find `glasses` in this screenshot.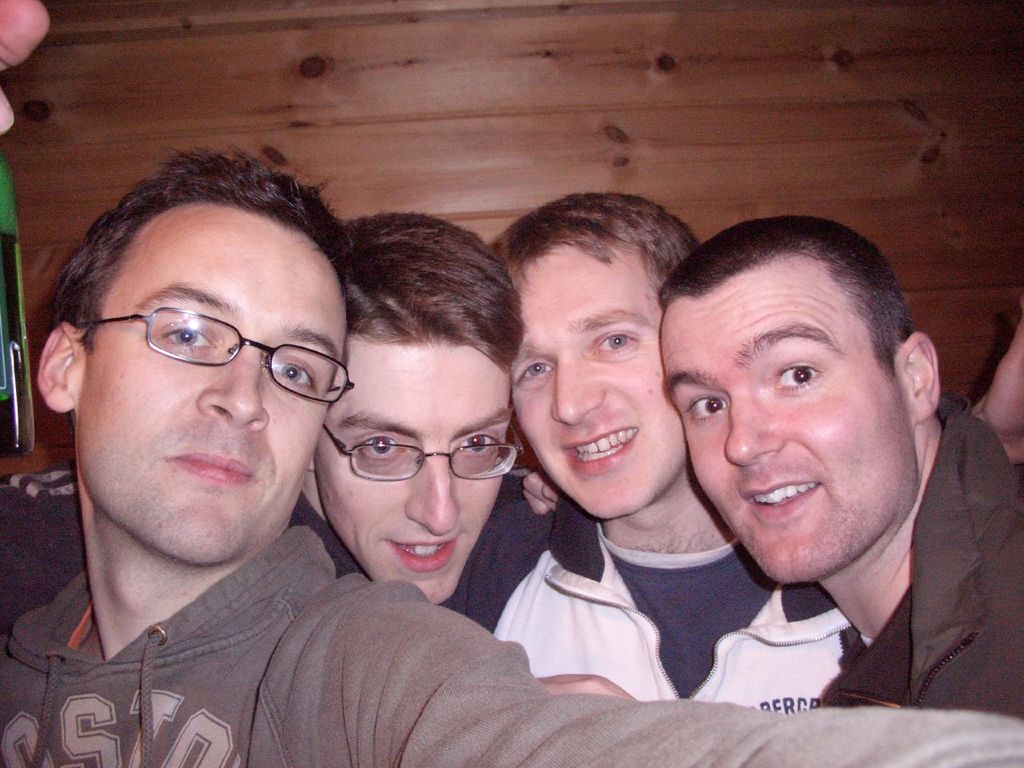
The bounding box for `glasses` is [left=77, top=302, right=358, bottom=406].
